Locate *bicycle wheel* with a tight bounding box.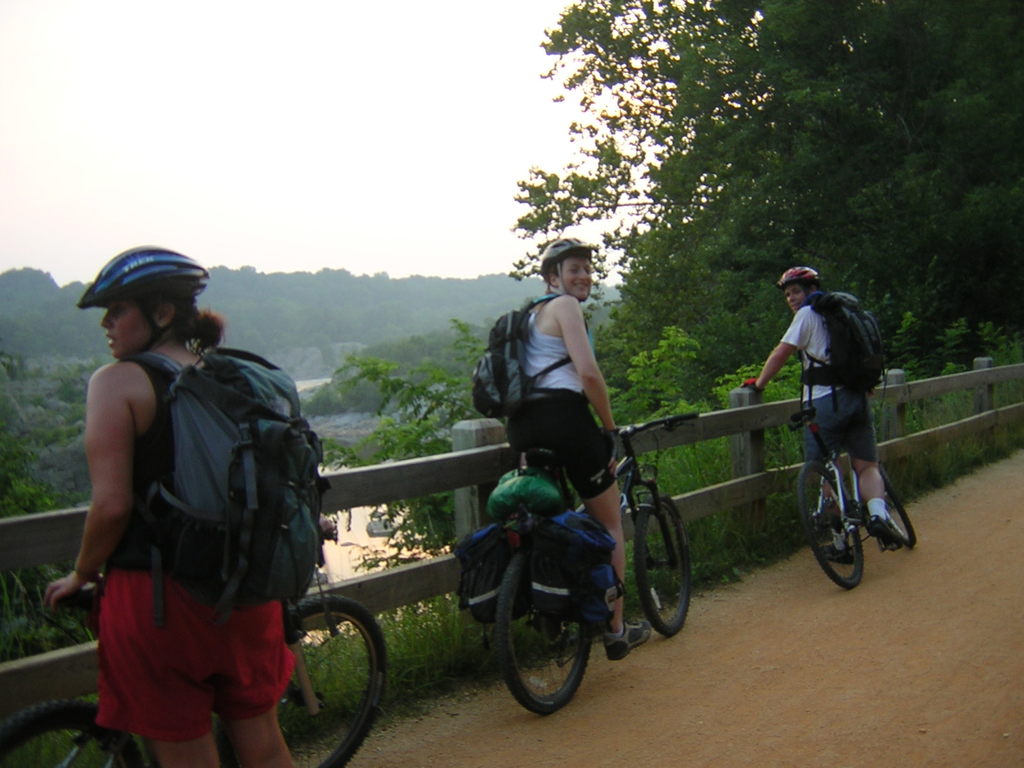
(802,458,864,592).
